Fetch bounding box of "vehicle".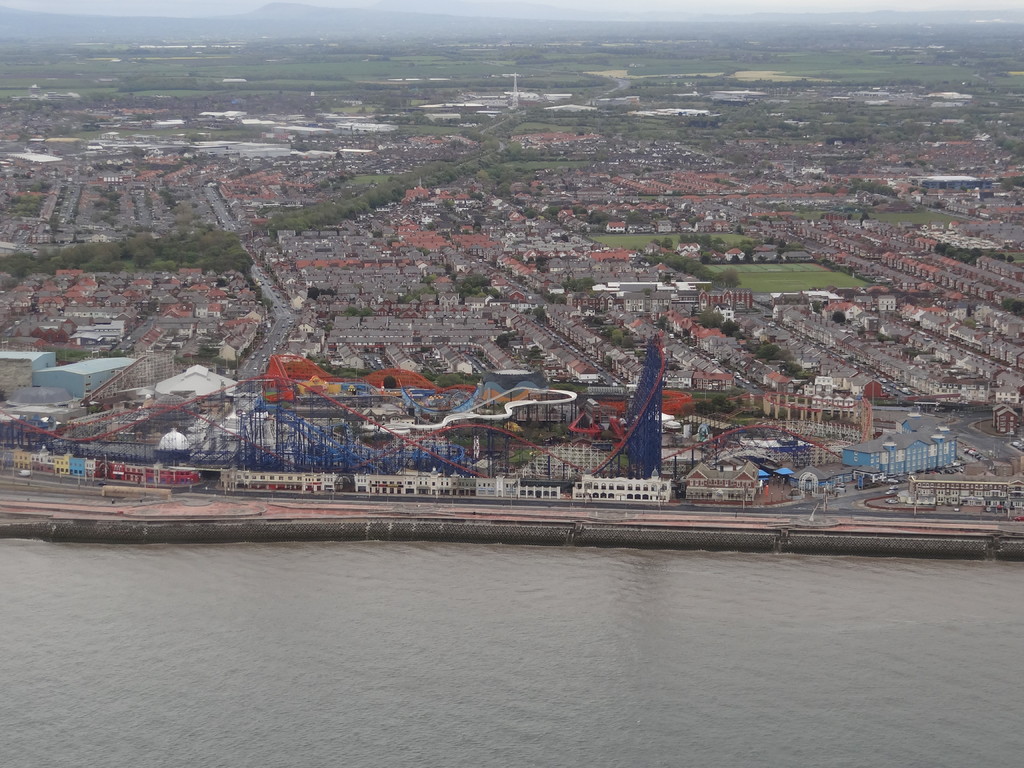
Bbox: region(15, 468, 31, 478).
